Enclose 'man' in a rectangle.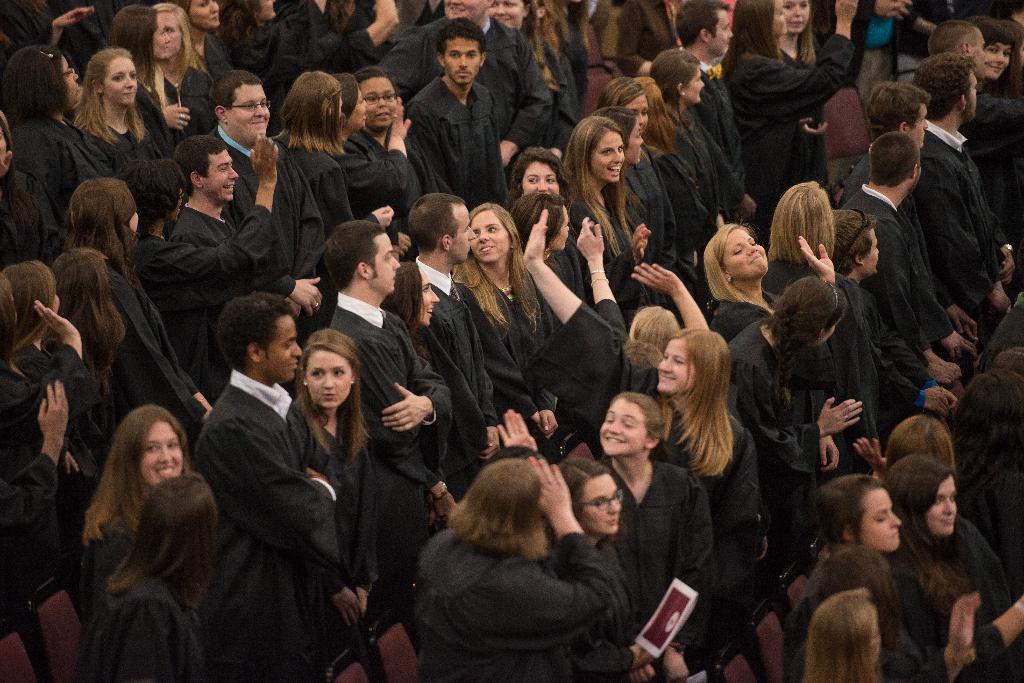
841/131/971/367.
